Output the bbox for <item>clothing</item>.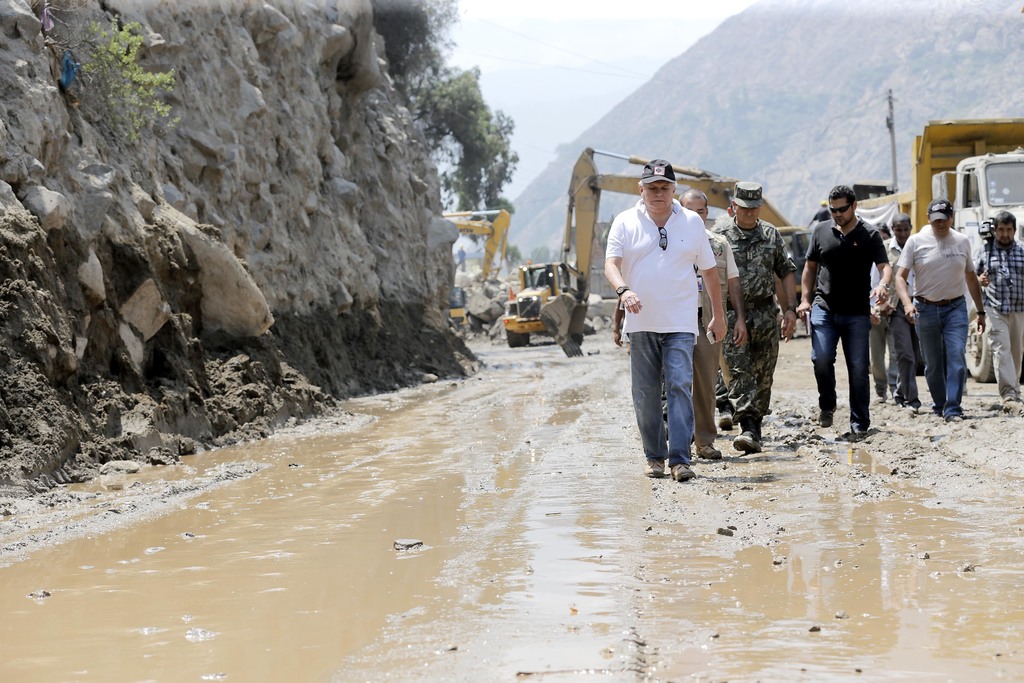
BBox(715, 210, 799, 427).
